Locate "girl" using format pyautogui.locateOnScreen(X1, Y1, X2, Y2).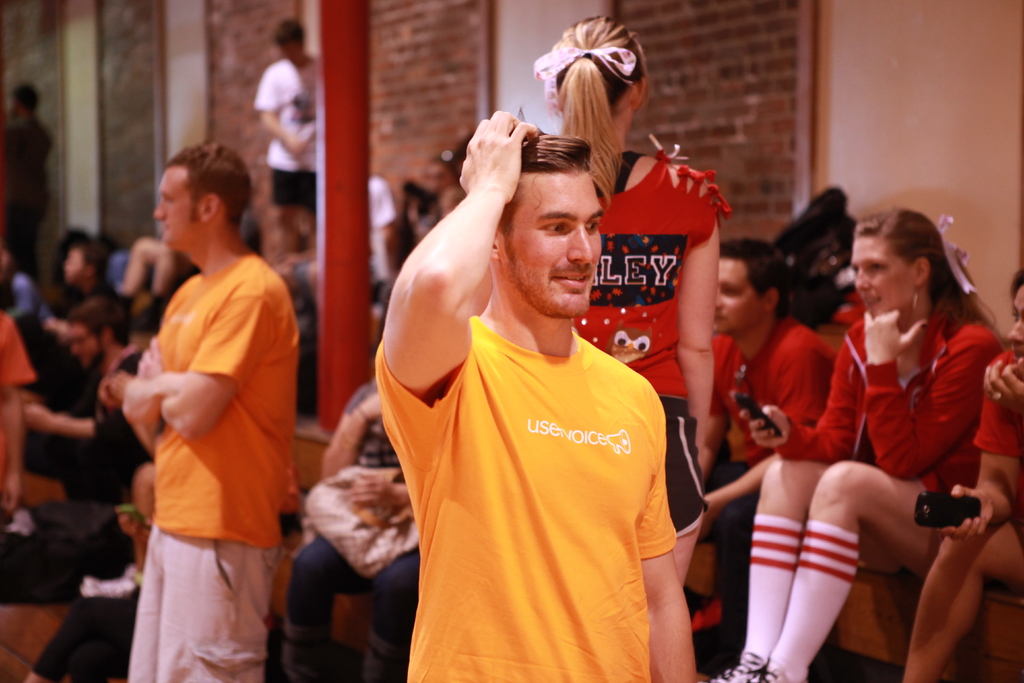
pyautogui.locateOnScreen(718, 208, 998, 682).
